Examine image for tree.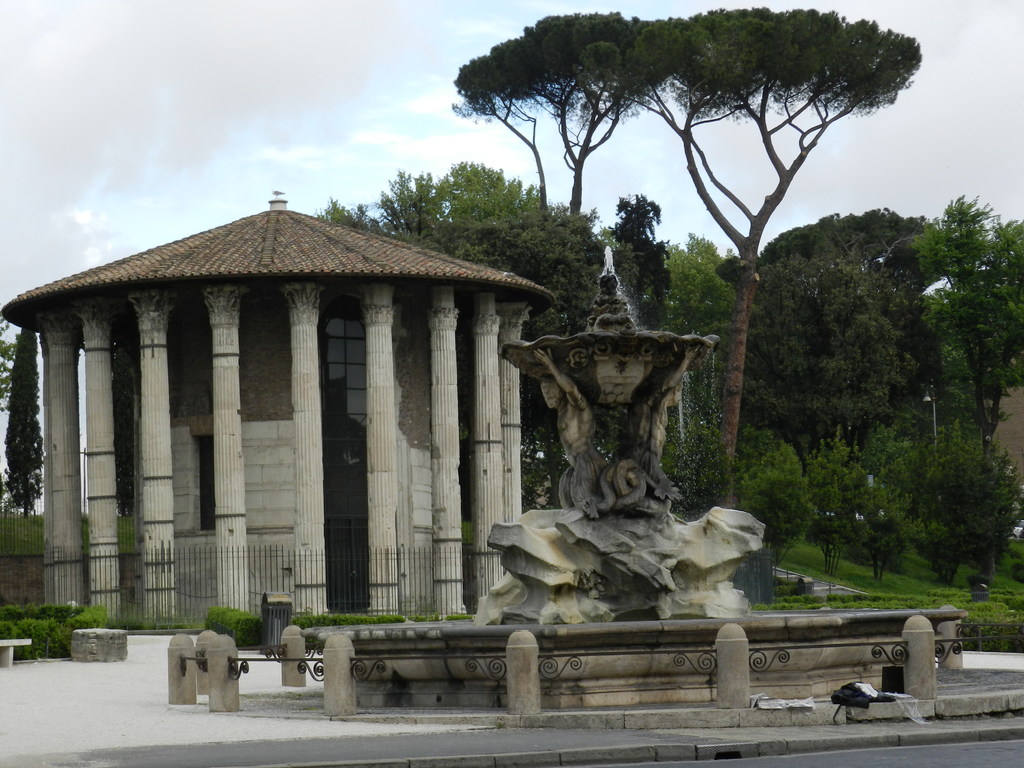
Examination result: 575/3/927/512.
